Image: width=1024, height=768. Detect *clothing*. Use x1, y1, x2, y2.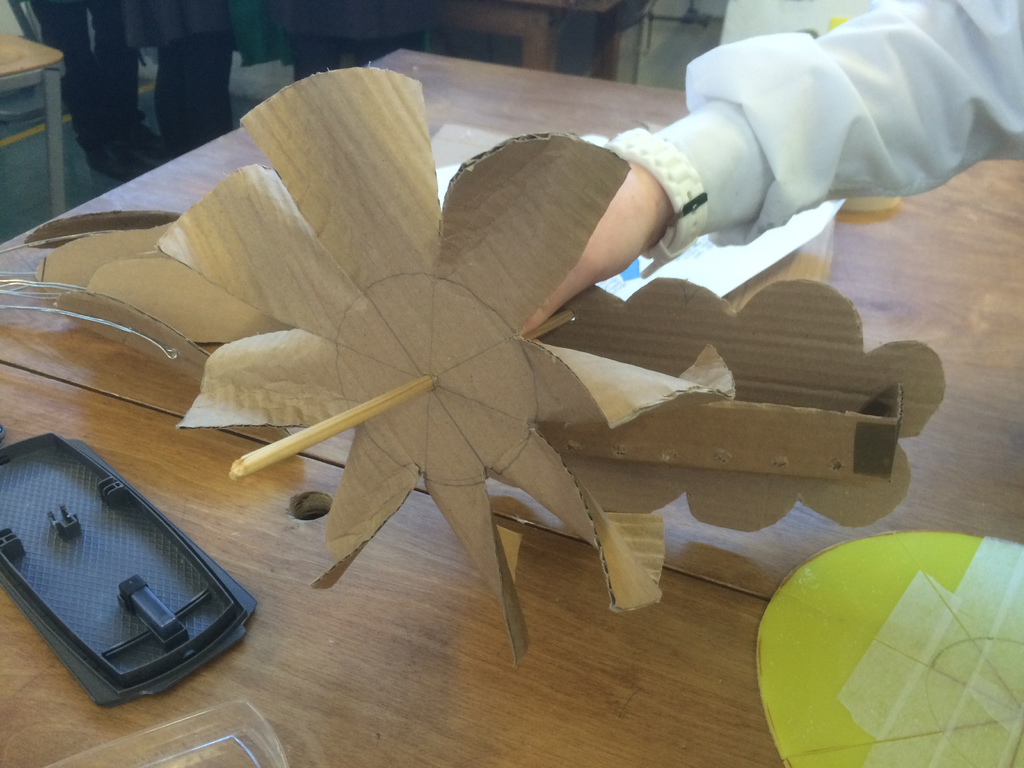
598, 3, 989, 296.
